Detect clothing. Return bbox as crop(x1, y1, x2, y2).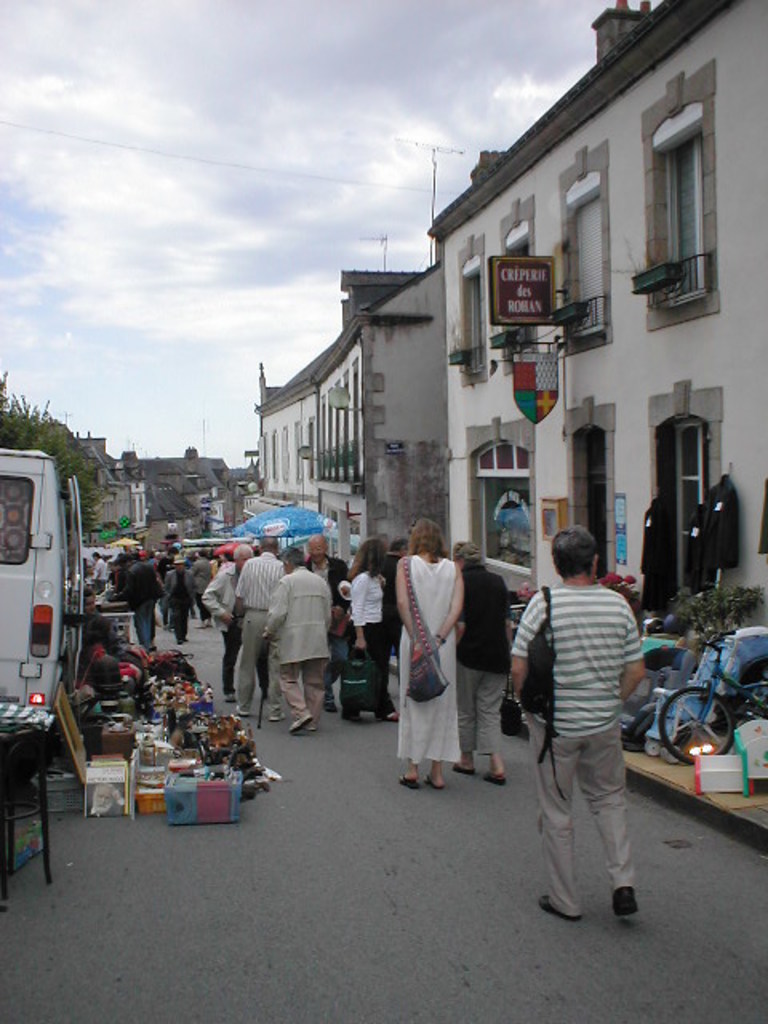
crop(298, 555, 349, 685).
